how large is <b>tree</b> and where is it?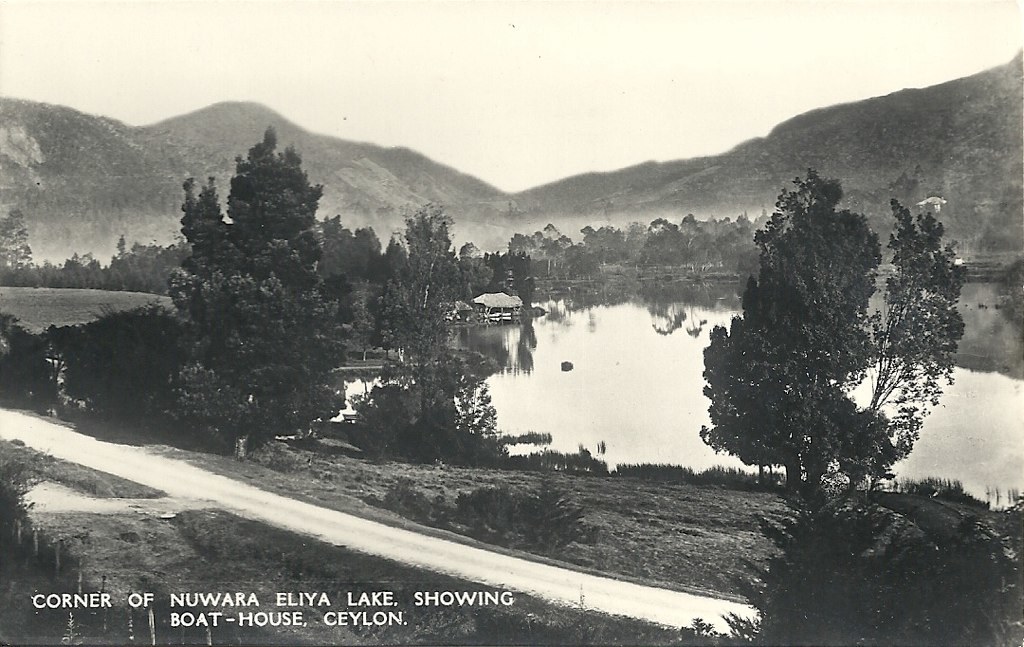
Bounding box: select_region(598, 225, 629, 255).
